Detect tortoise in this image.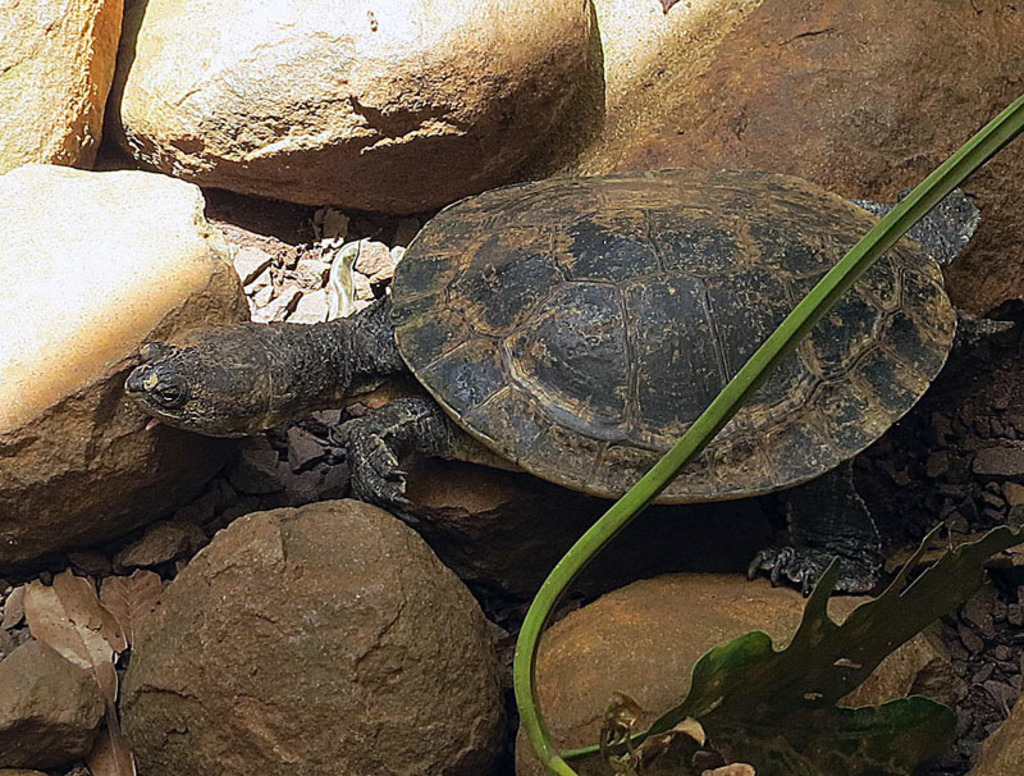
Detection: region(123, 166, 1016, 599).
